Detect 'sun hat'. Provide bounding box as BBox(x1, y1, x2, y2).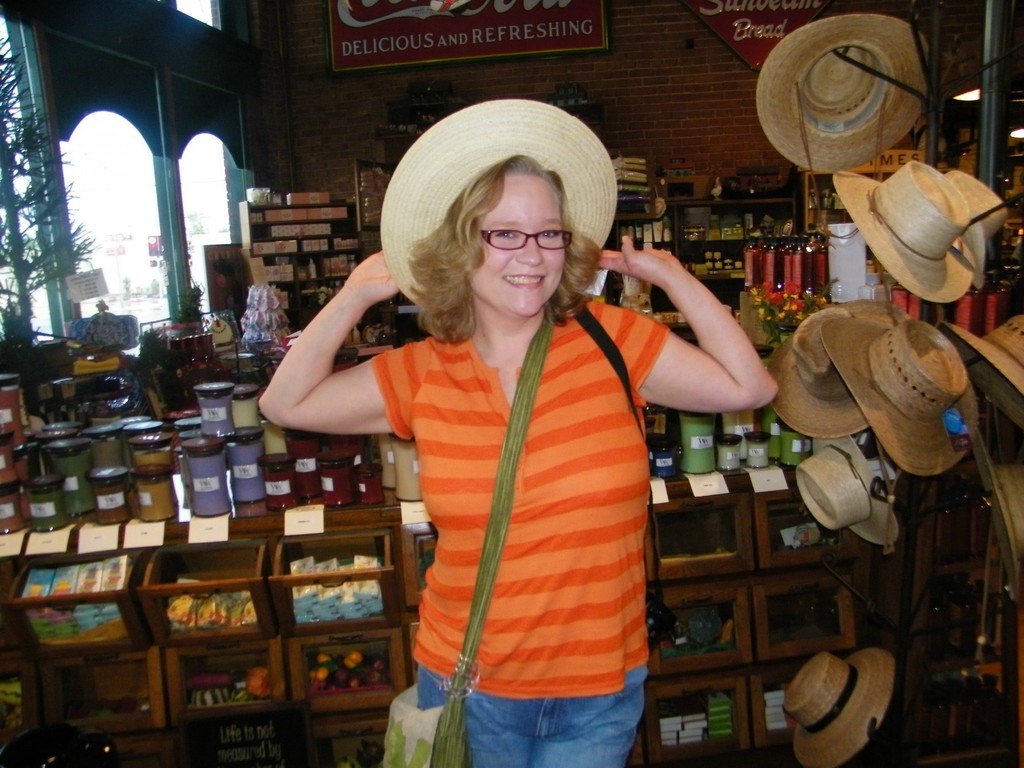
BBox(949, 307, 1023, 436).
